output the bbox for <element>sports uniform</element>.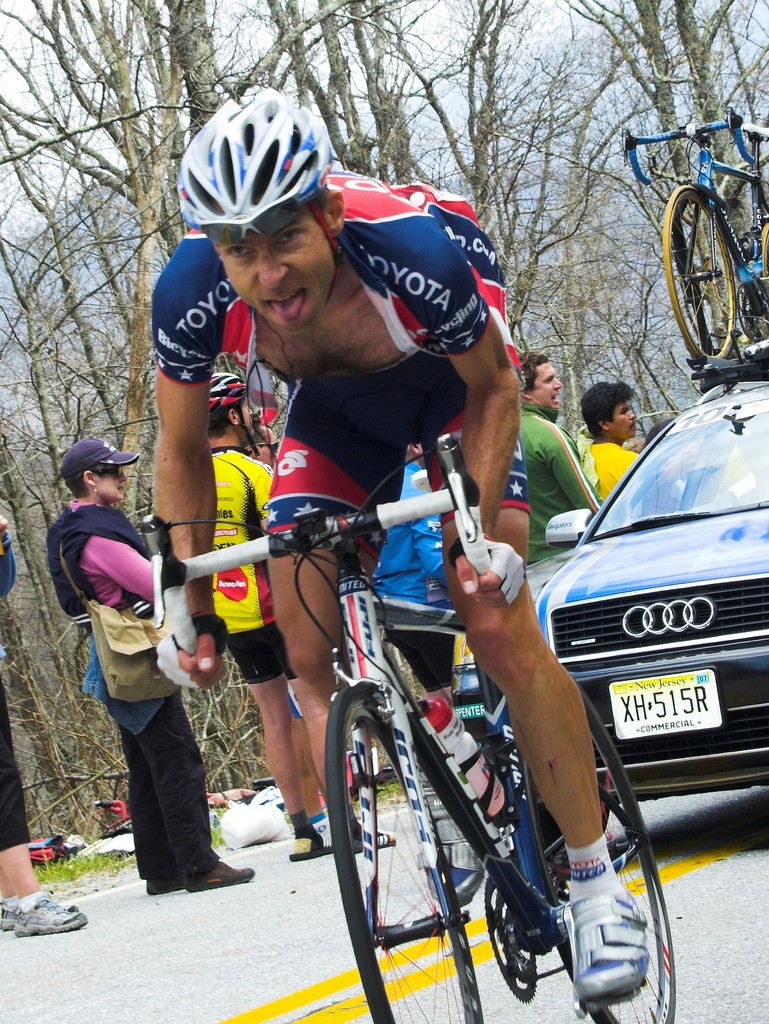
[left=154, top=115, right=558, bottom=554].
